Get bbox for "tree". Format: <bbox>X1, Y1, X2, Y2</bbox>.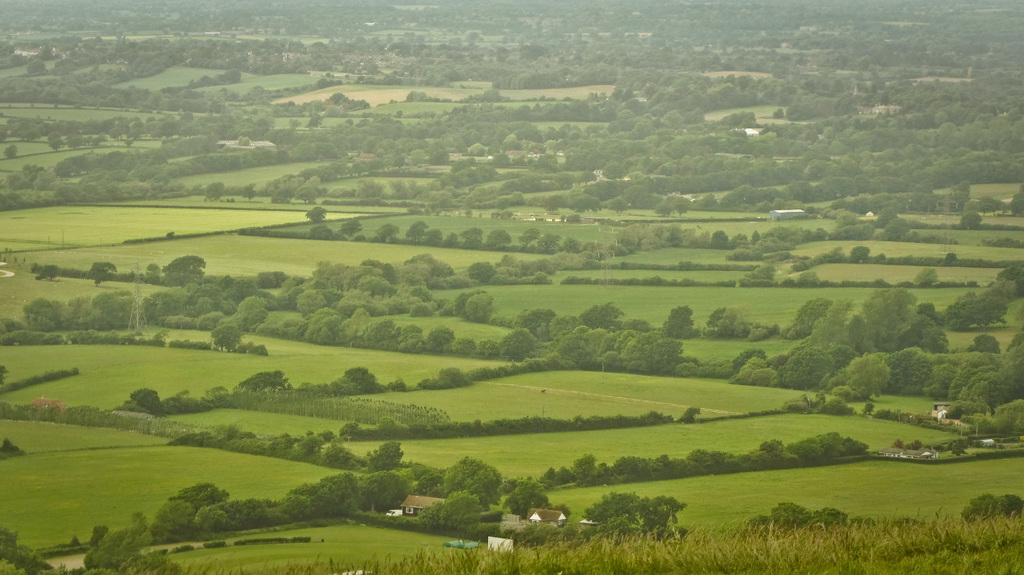
<bbox>938, 254, 967, 266</bbox>.
